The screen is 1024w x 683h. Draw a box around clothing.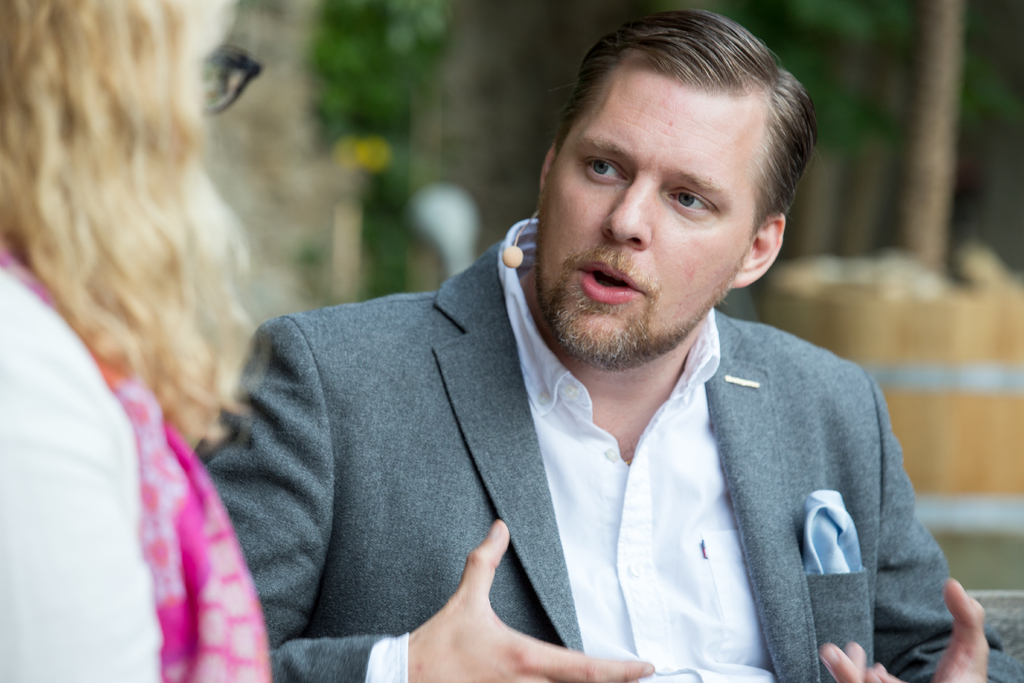
206,188,936,680.
